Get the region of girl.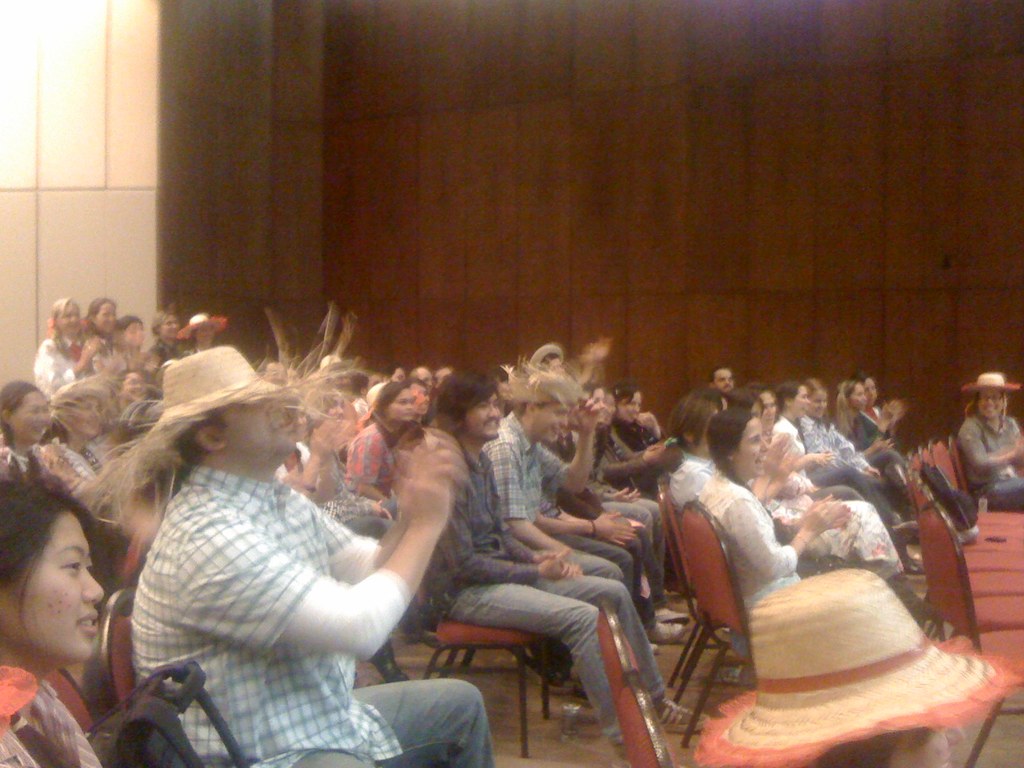
left=695, top=405, right=850, bottom=628.
